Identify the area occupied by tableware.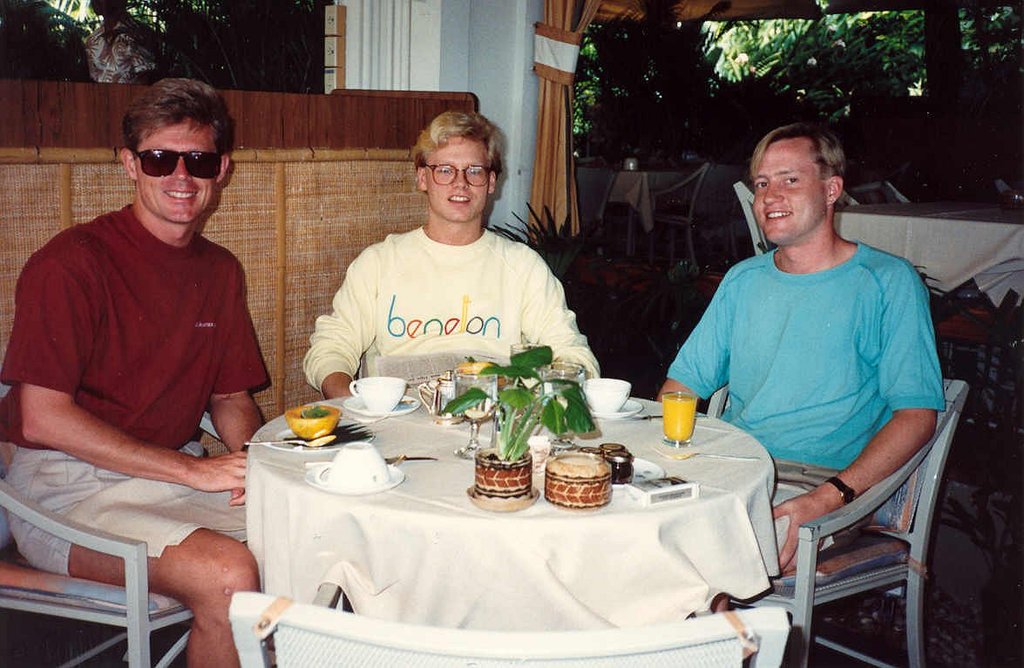
Area: 657,447,755,460.
